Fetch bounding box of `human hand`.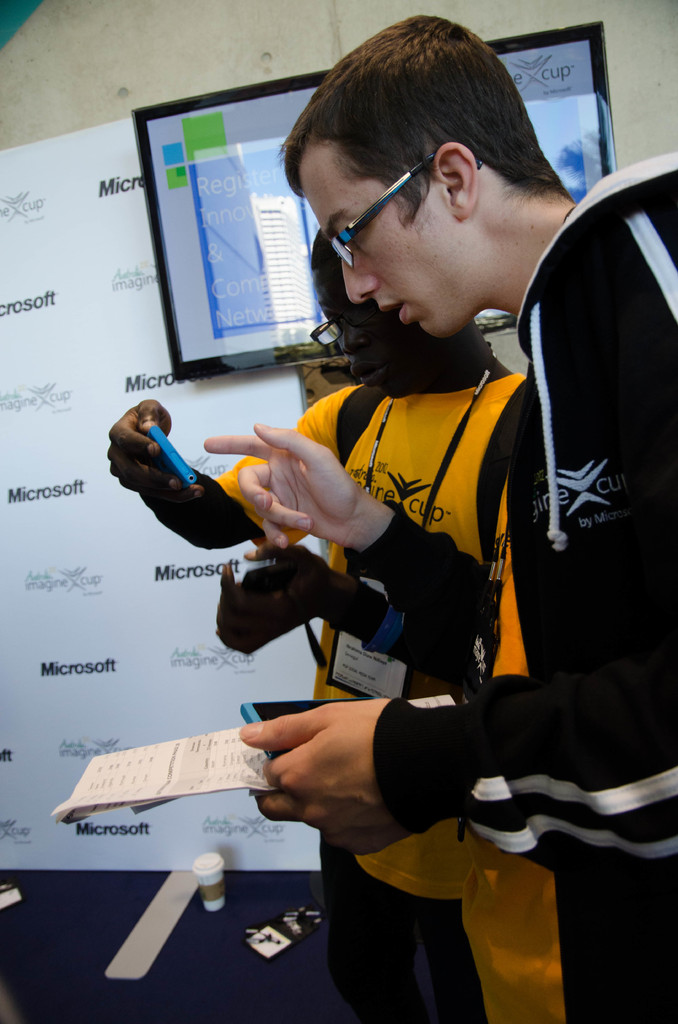
Bbox: box(207, 541, 335, 657).
